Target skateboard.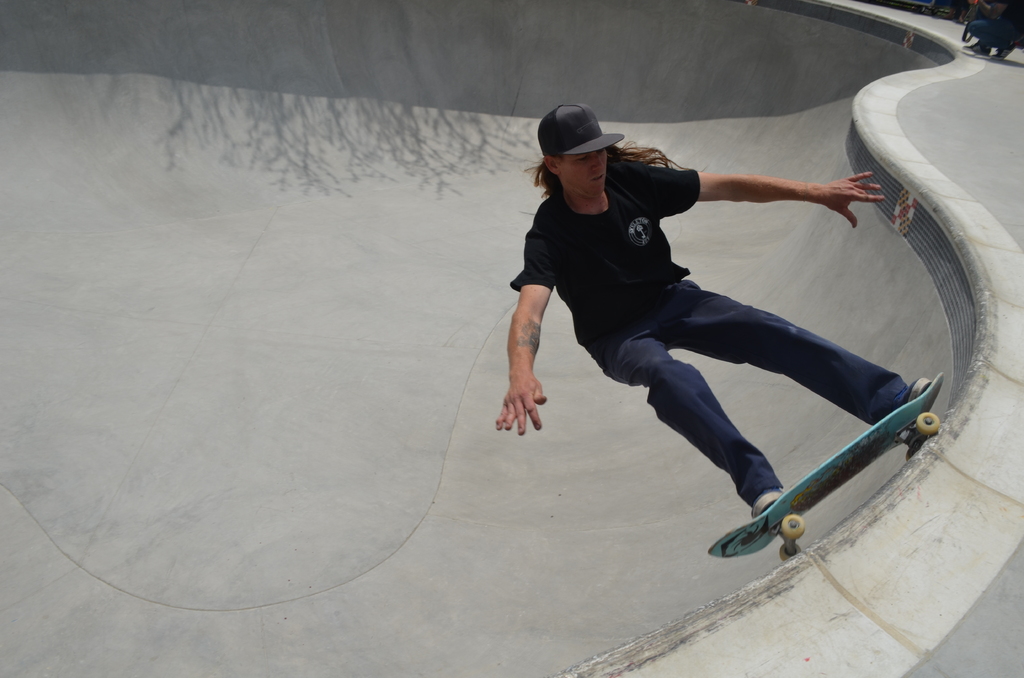
Target region: 710, 367, 955, 554.
